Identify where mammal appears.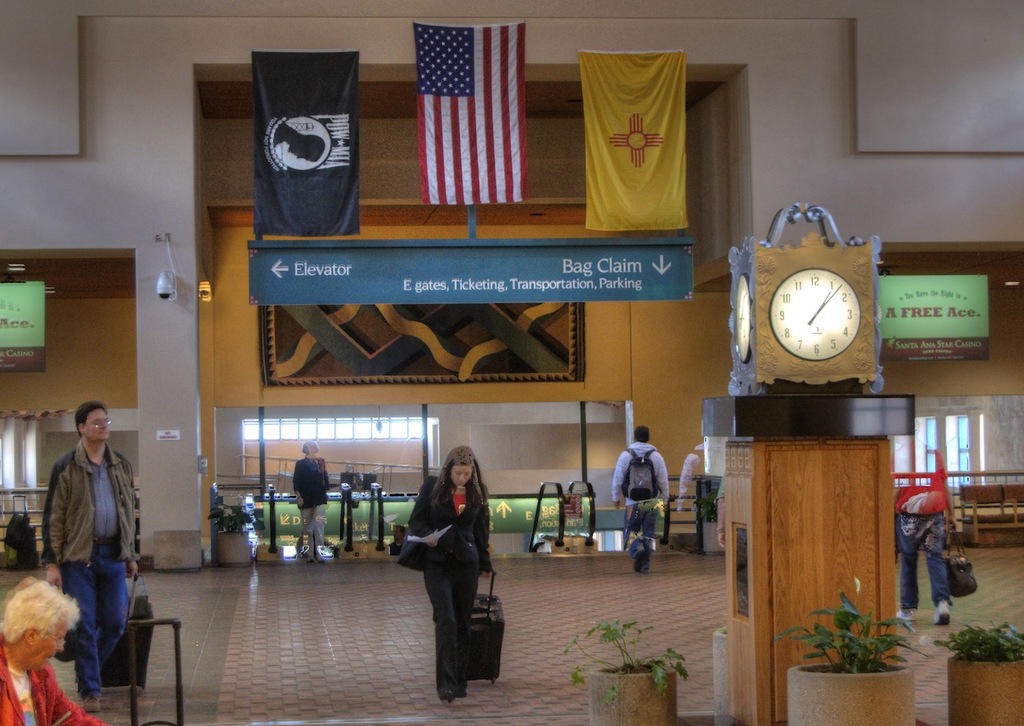
Appears at box(42, 401, 141, 709).
